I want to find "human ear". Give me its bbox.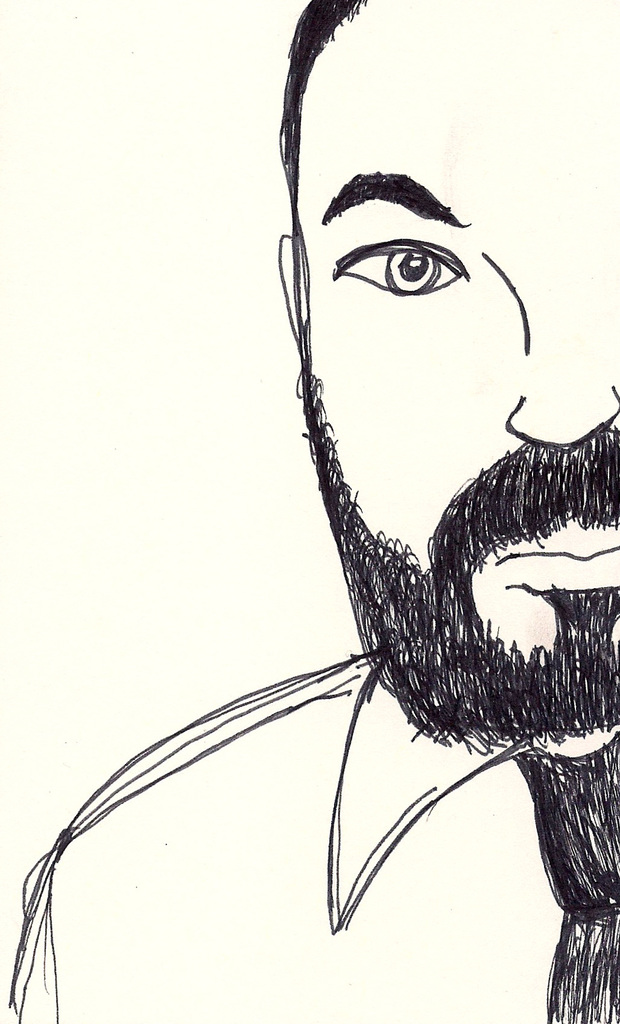
281 236 305 400.
